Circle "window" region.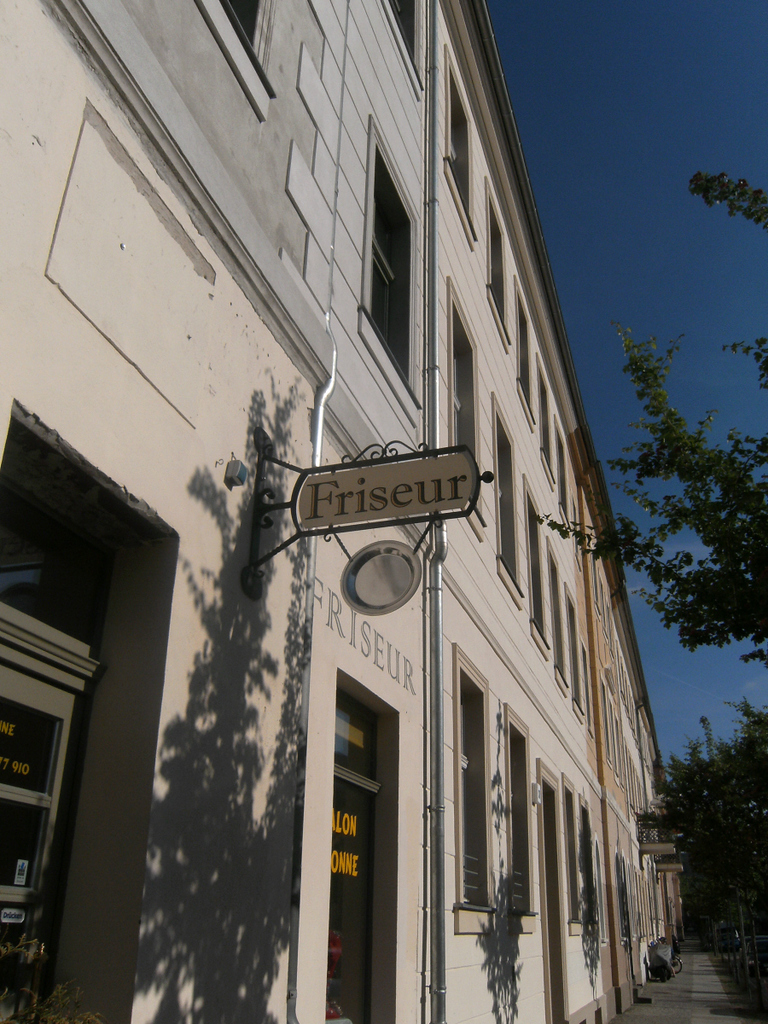
Region: <bbox>565, 779, 586, 940</bbox>.
